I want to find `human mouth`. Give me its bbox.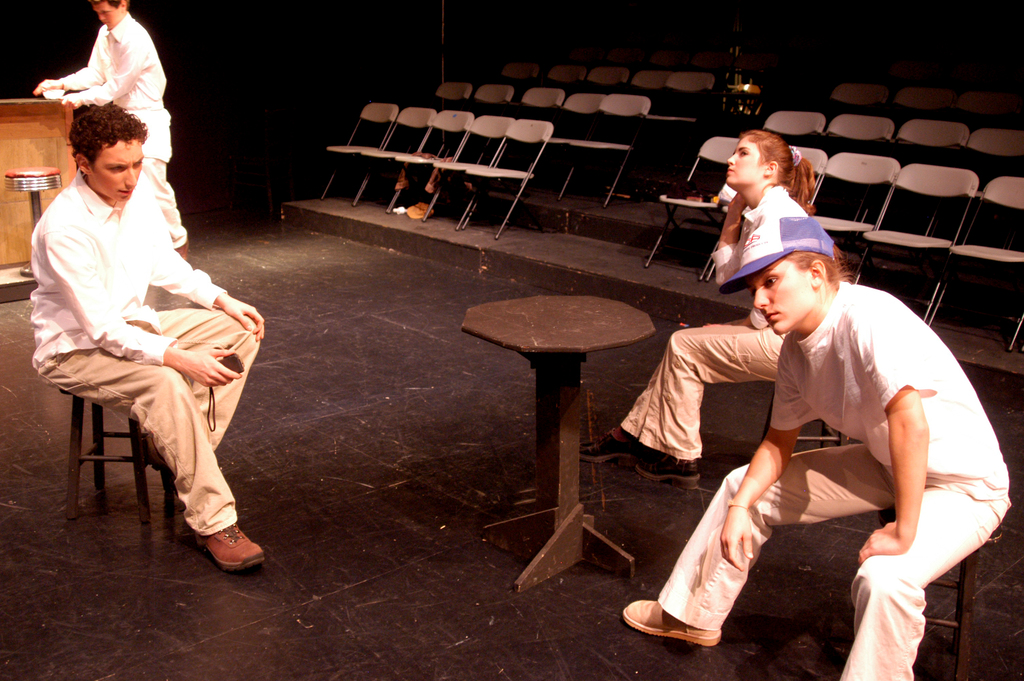
(764,313,779,324).
